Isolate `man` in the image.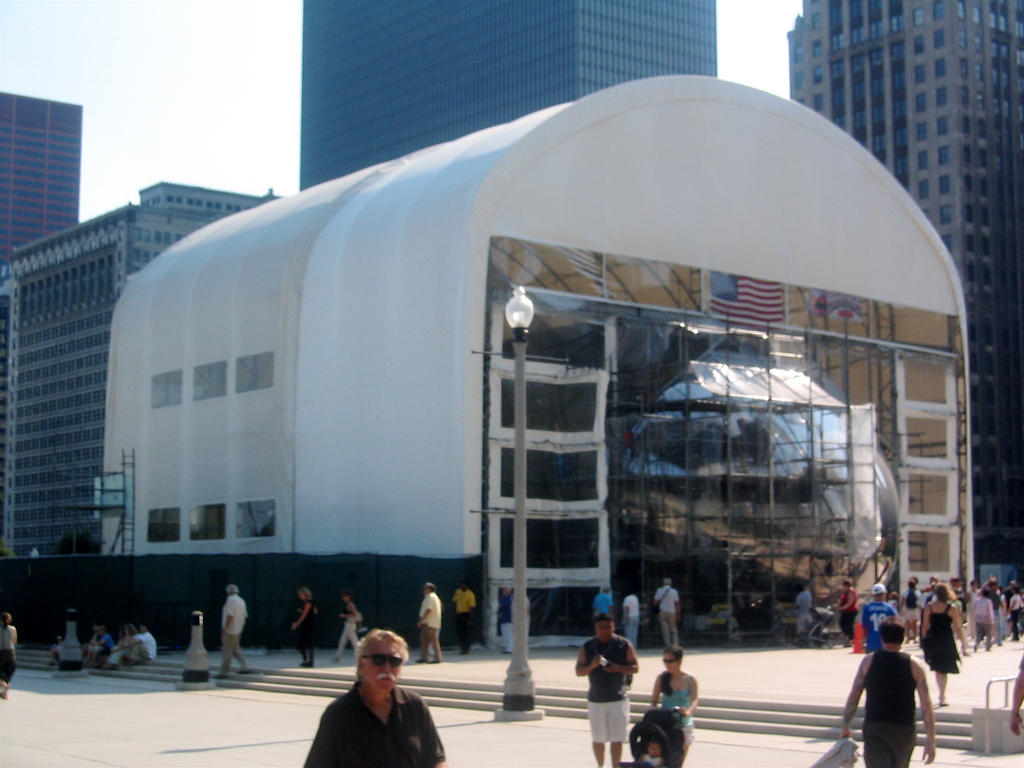
Isolated region: 214, 581, 252, 682.
